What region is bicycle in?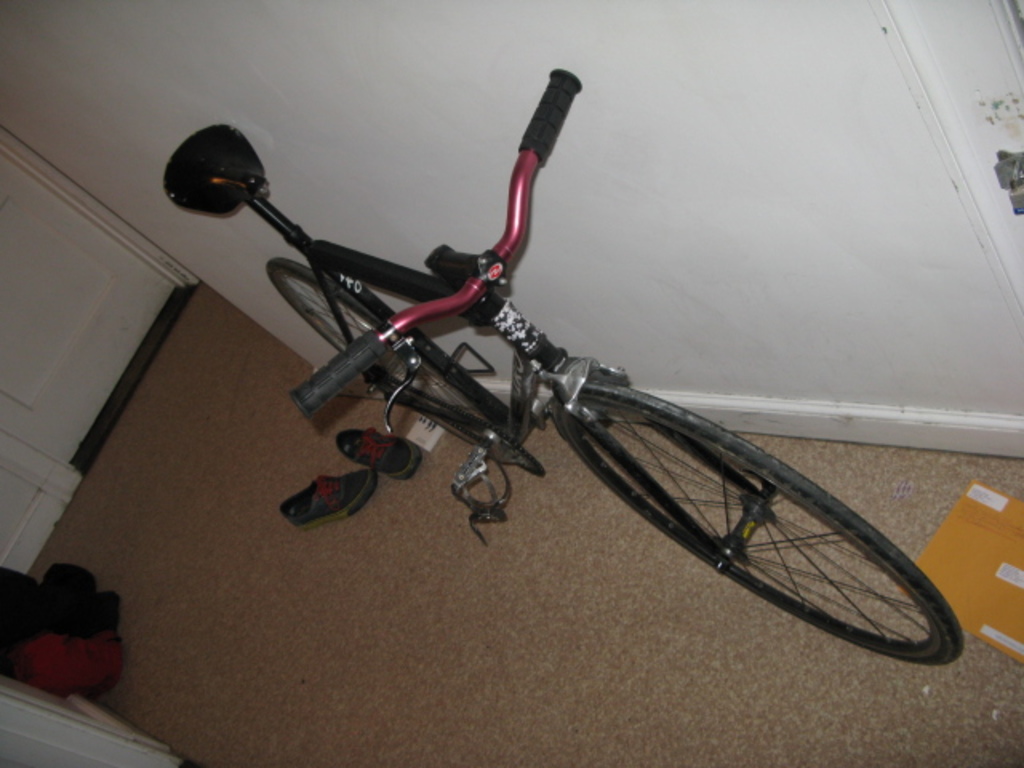
{"left": 123, "top": 14, "right": 1008, "bottom": 699}.
